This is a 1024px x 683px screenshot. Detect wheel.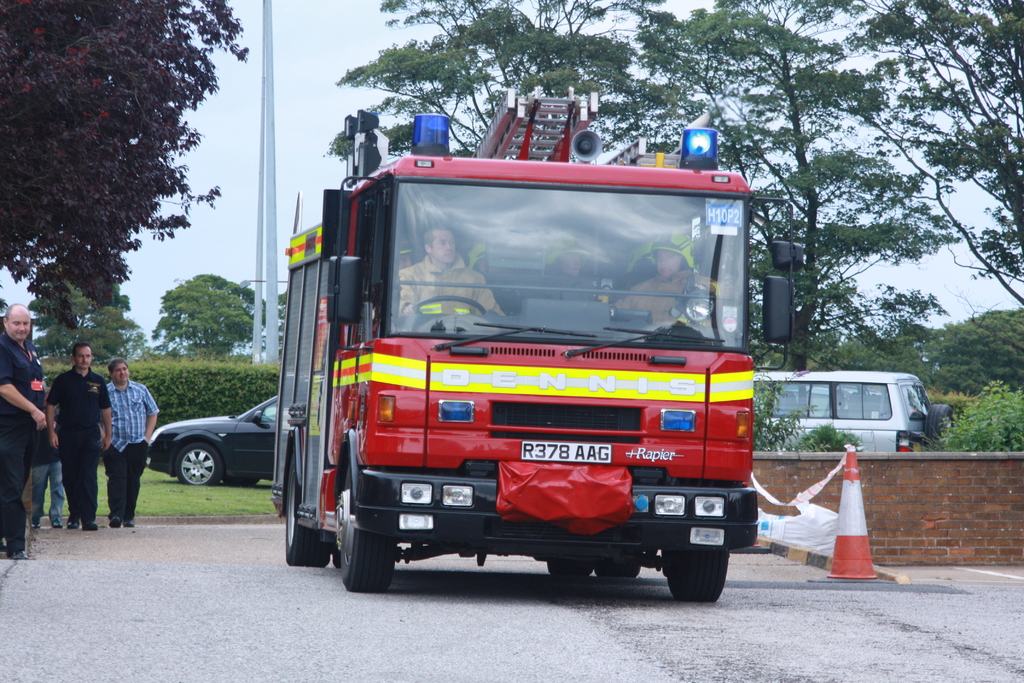
668, 549, 728, 604.
